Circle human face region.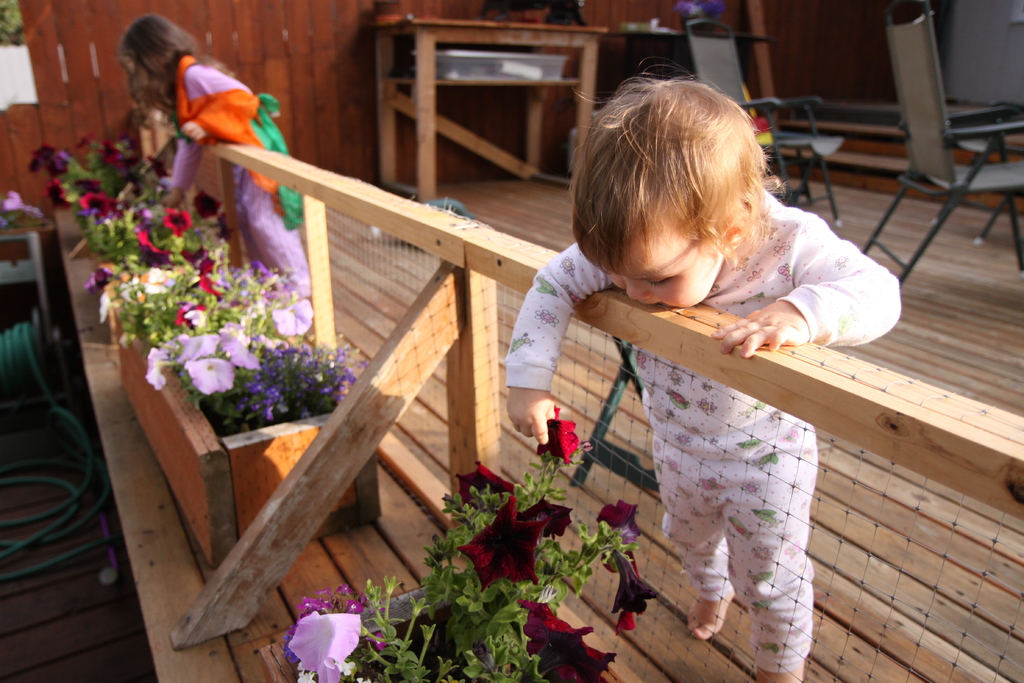
Region: bbox=(608, 220, 722, 308).
